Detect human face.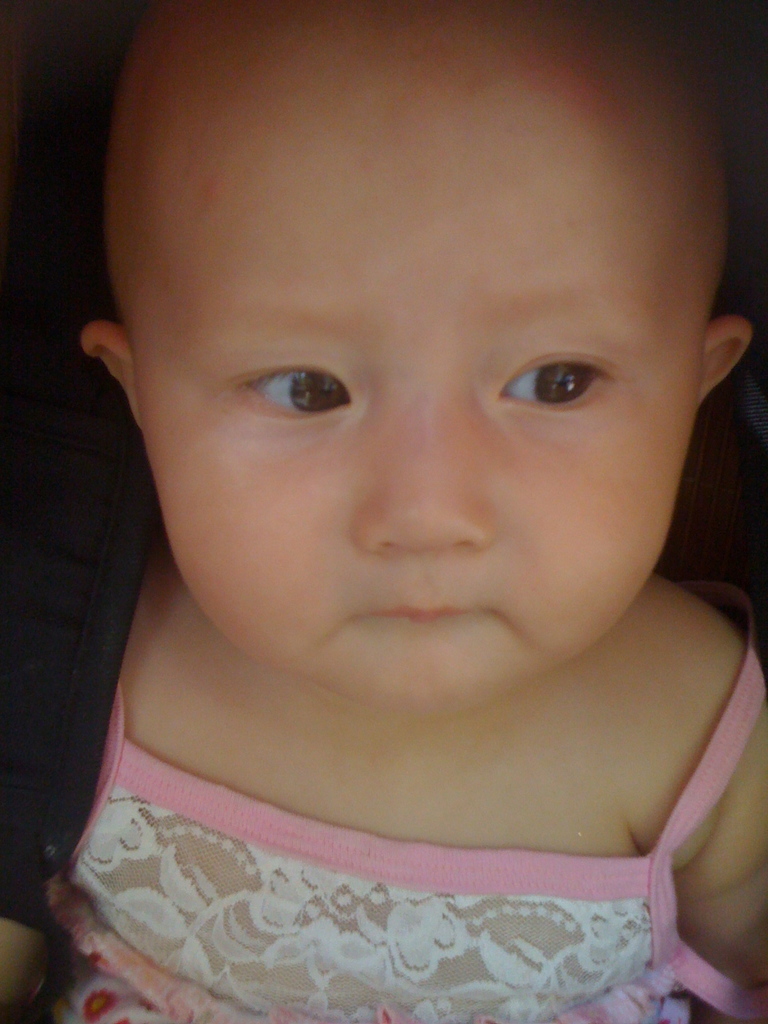
Detected at x1=124, y1=87, x2=685, y2=713.
